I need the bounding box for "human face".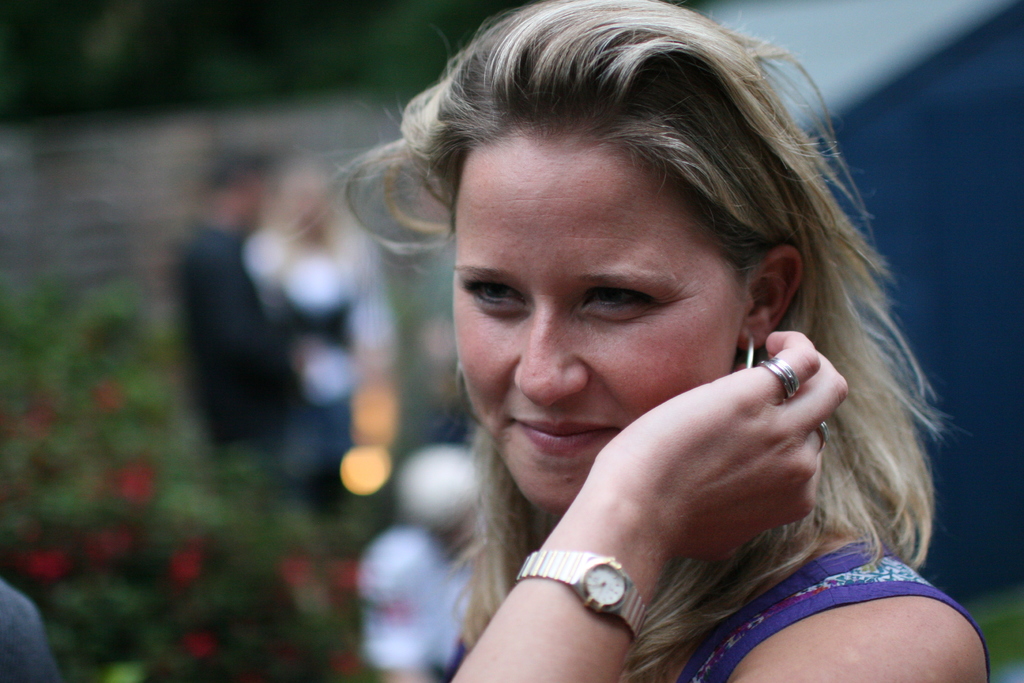
Here it is: x1=453, y1=121, x2=744, y2=522.
